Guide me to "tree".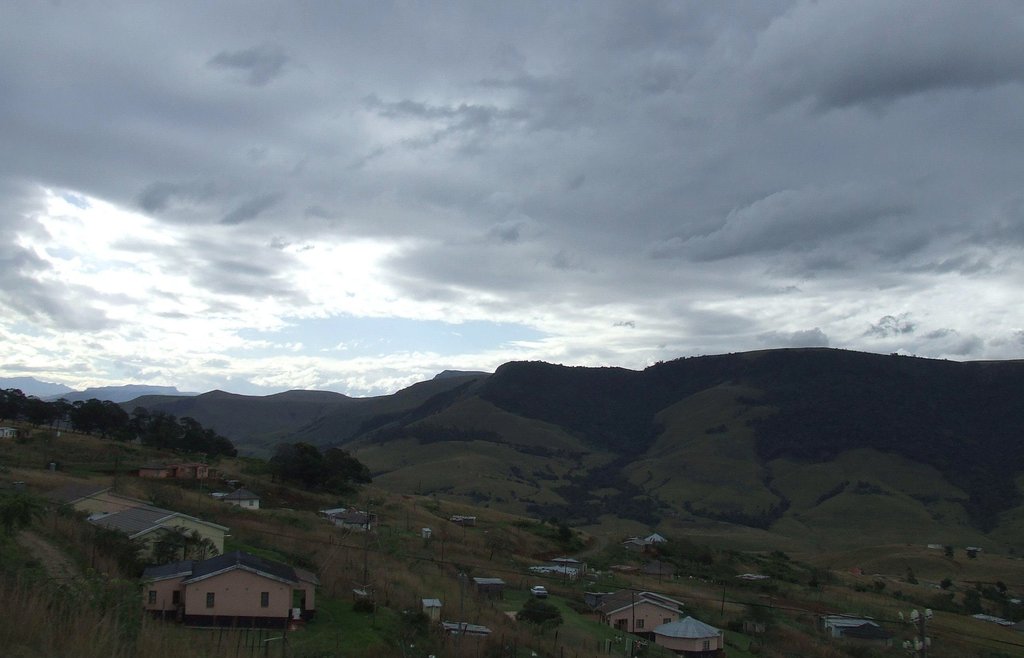
Guidance: bbox(324, 445, 376, 489).
